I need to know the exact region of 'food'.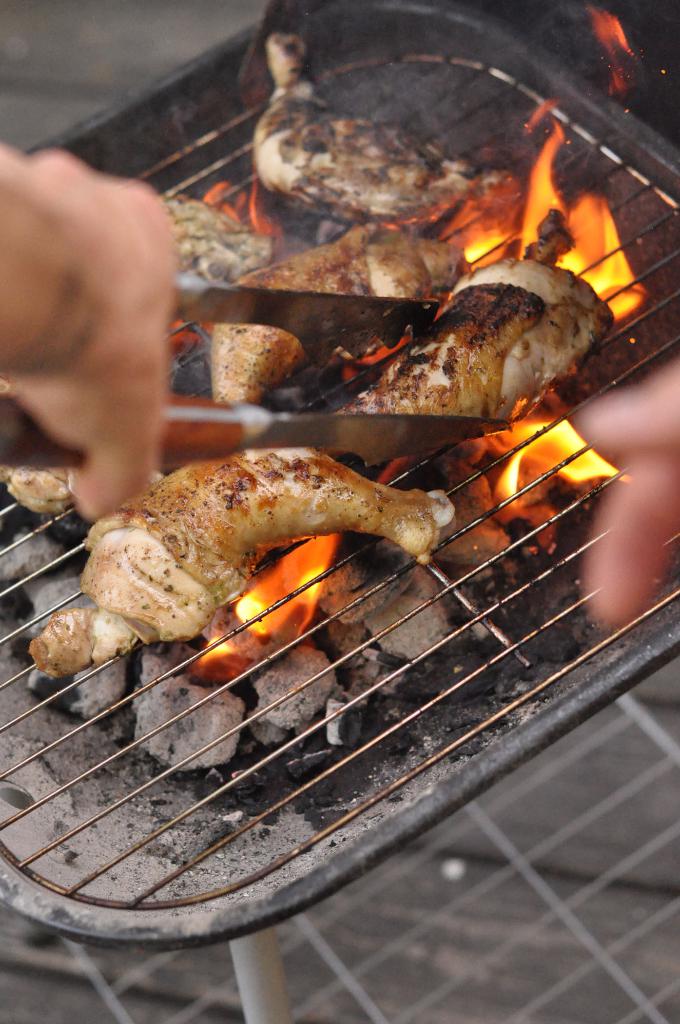
Region: {"left": 74, "top": 326, "right": 627, "bottom": 822}.
